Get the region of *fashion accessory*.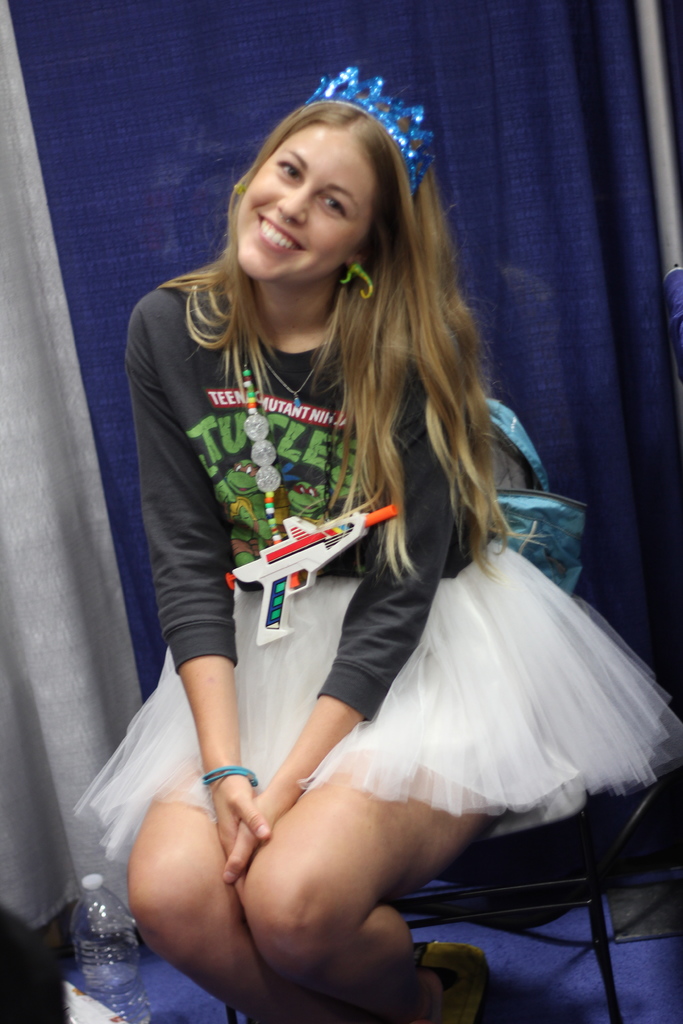
crop(307, 67, 436, 195).
